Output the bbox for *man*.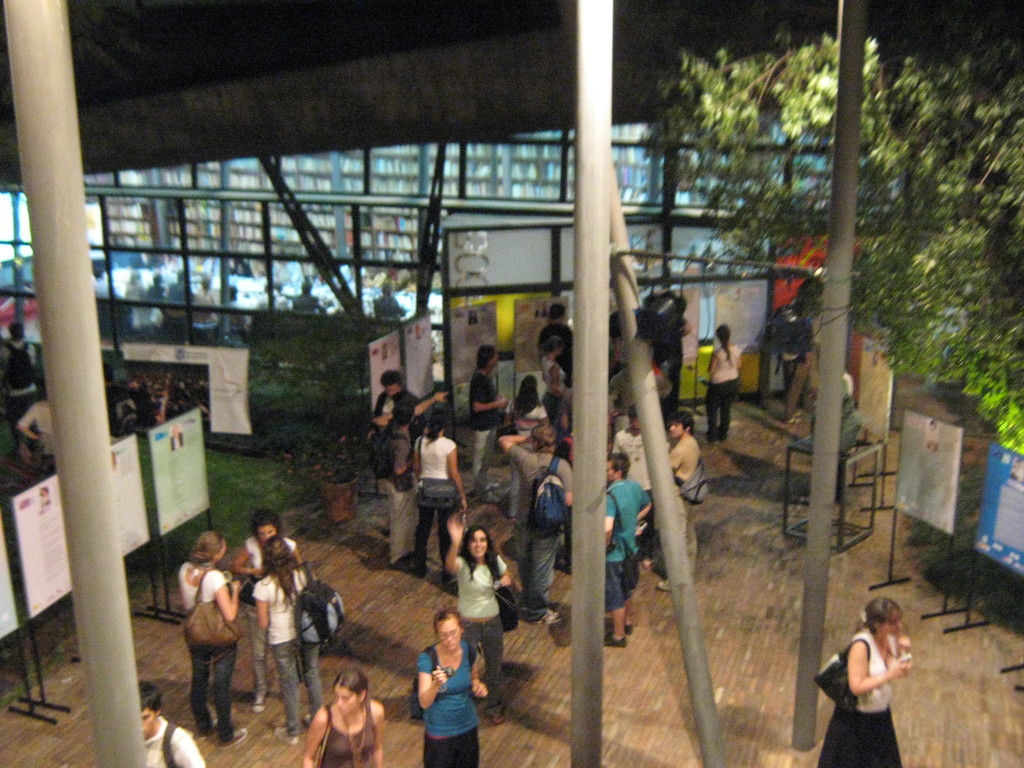
rect(384, 392, 449, 572).
